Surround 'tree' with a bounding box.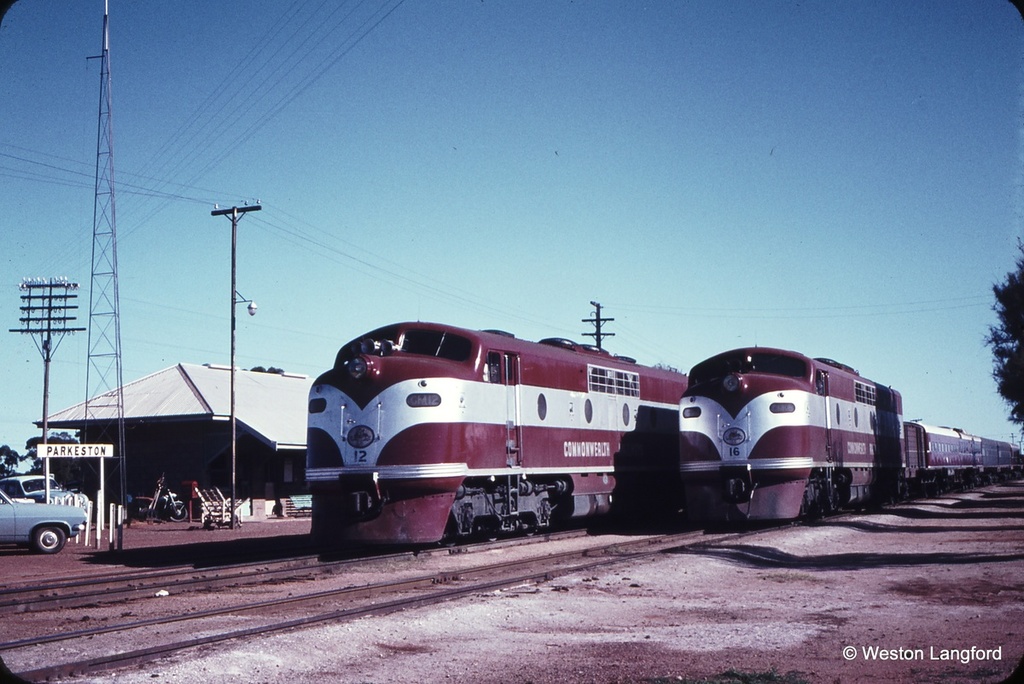
bbox=(0, 428, 95, 488).
